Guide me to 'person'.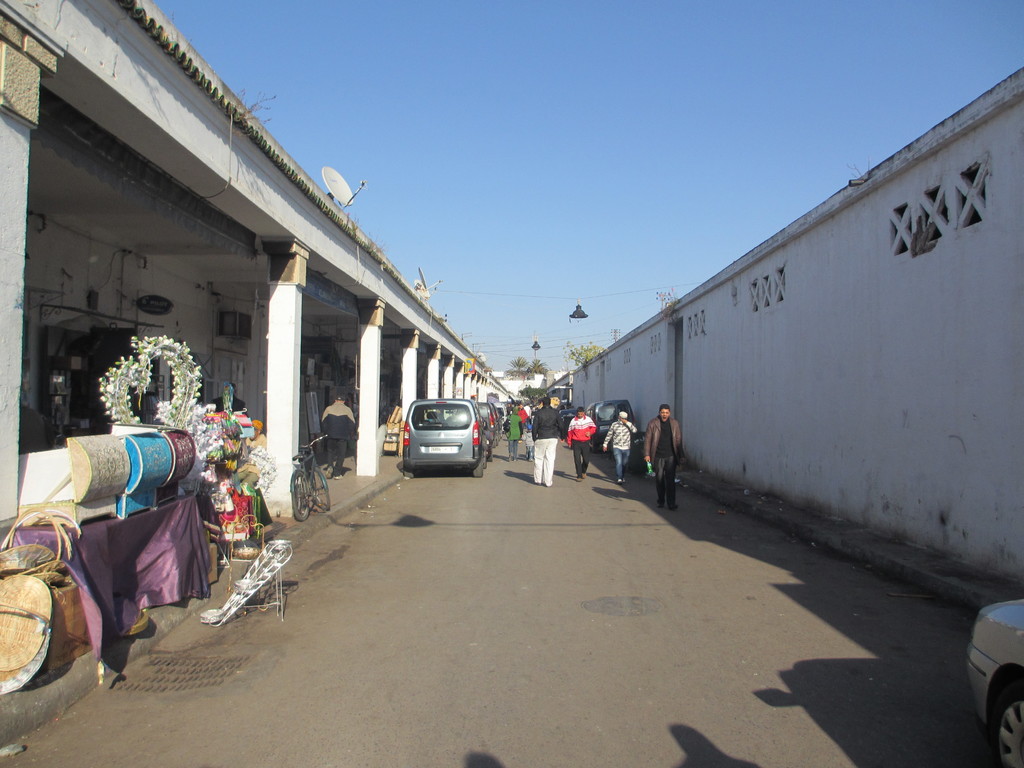
Guidance: l=603, t=404, r=638, b=486.
